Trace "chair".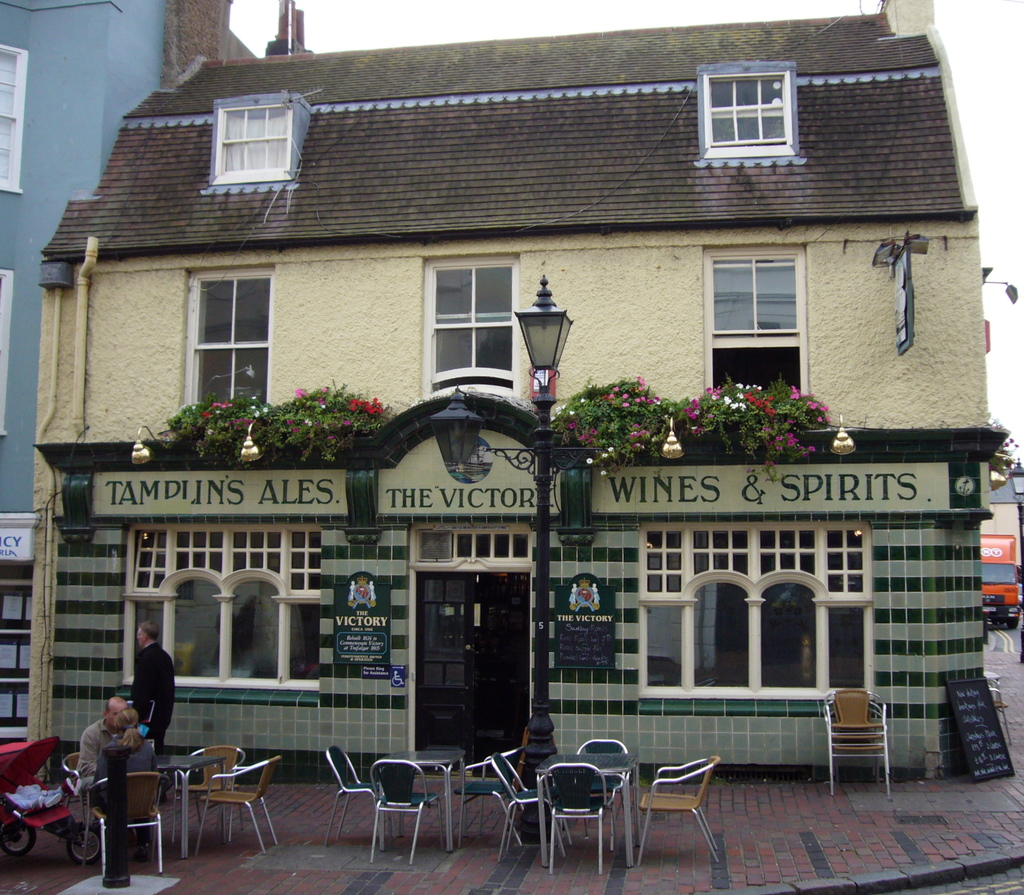
Traced to locate(319, 744, 407, 848).
